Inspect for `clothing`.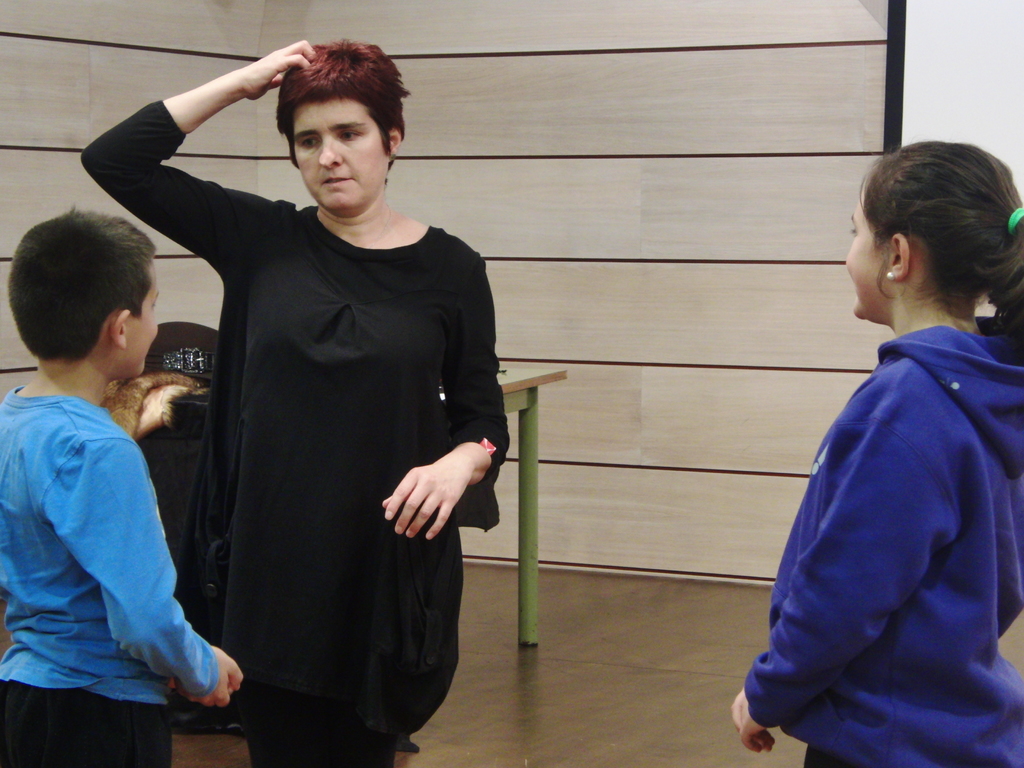
Inspection: x1=148 y1=124 x2=509 y2=755.
